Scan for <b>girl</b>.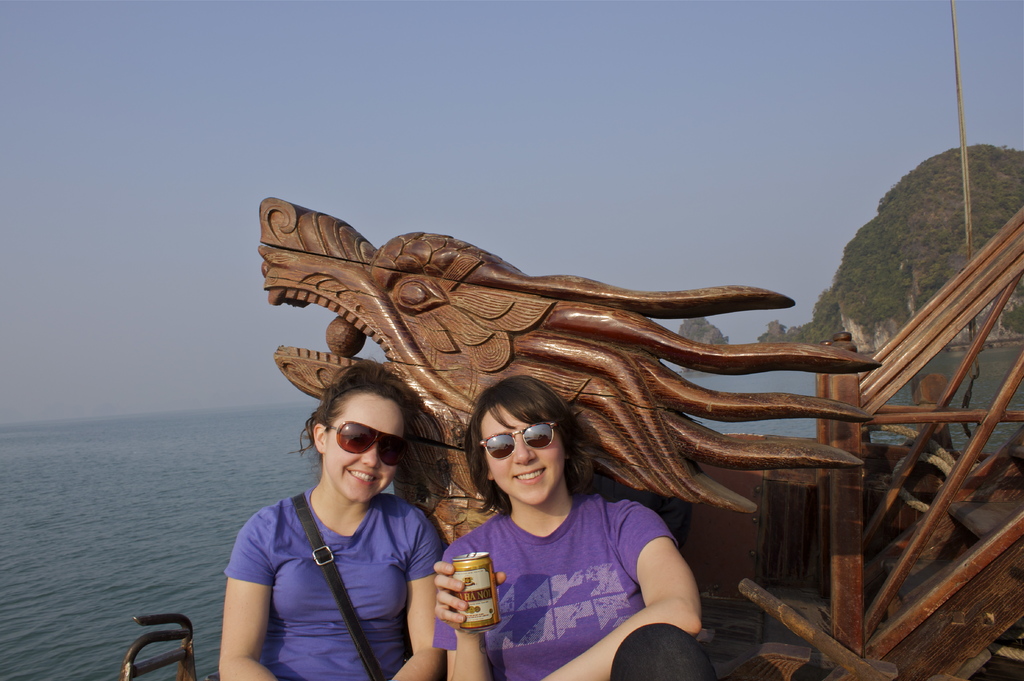
Scan result: [left=215, top=352, right=443, bottom=677].
